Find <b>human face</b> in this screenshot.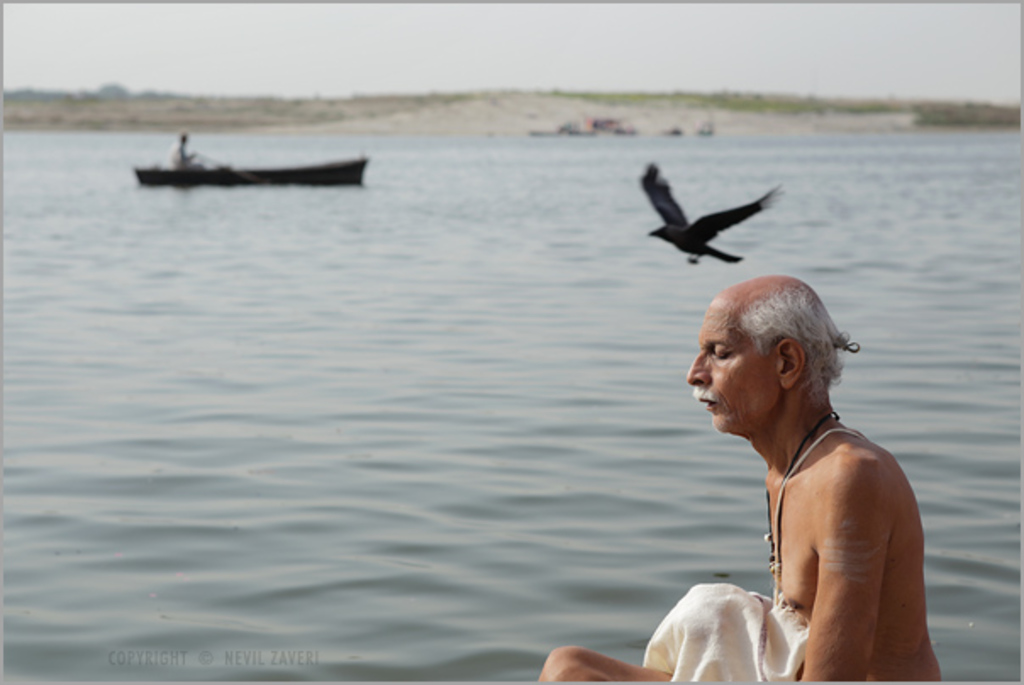
The bounding box for <b>human face</b> is [x1=685, y1=300, x2=782, y2=437].
